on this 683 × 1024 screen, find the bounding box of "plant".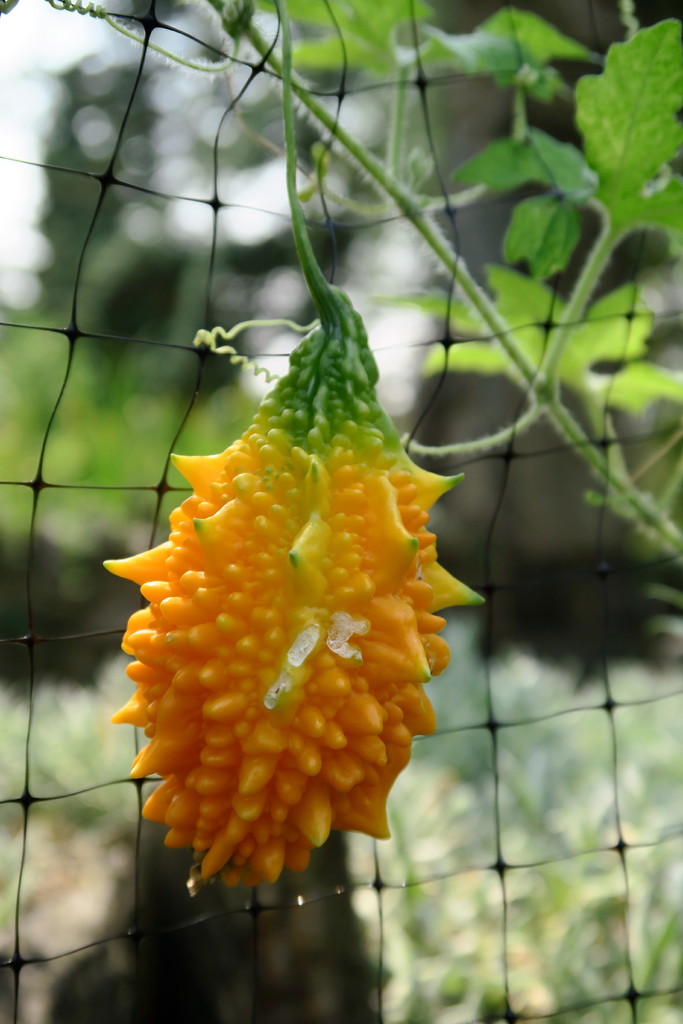
Bounding box: x1=0, y1=0, x2=682, y2=892.
